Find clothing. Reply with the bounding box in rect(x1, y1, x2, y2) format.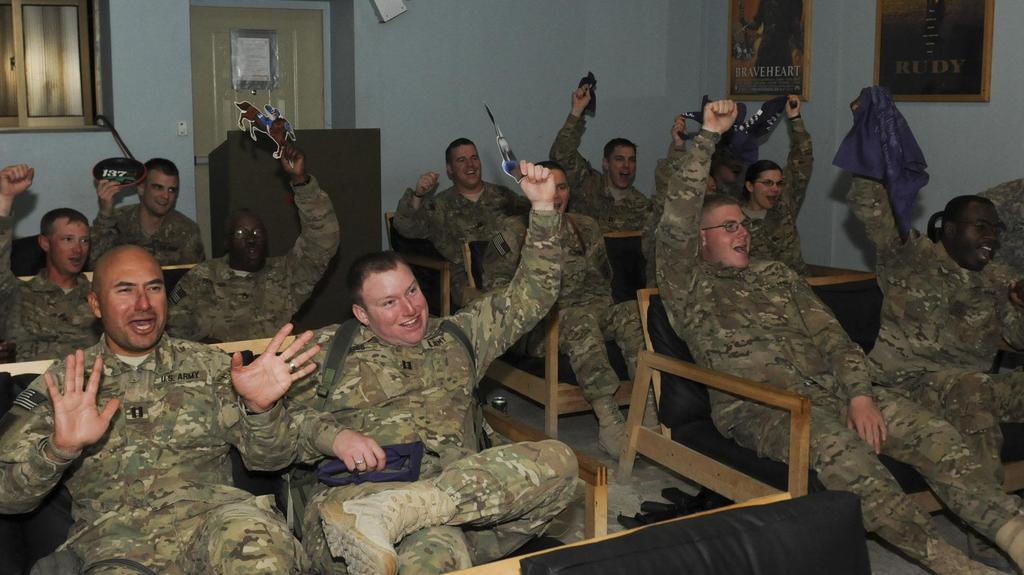
rect(0, 222, 96, 377).
